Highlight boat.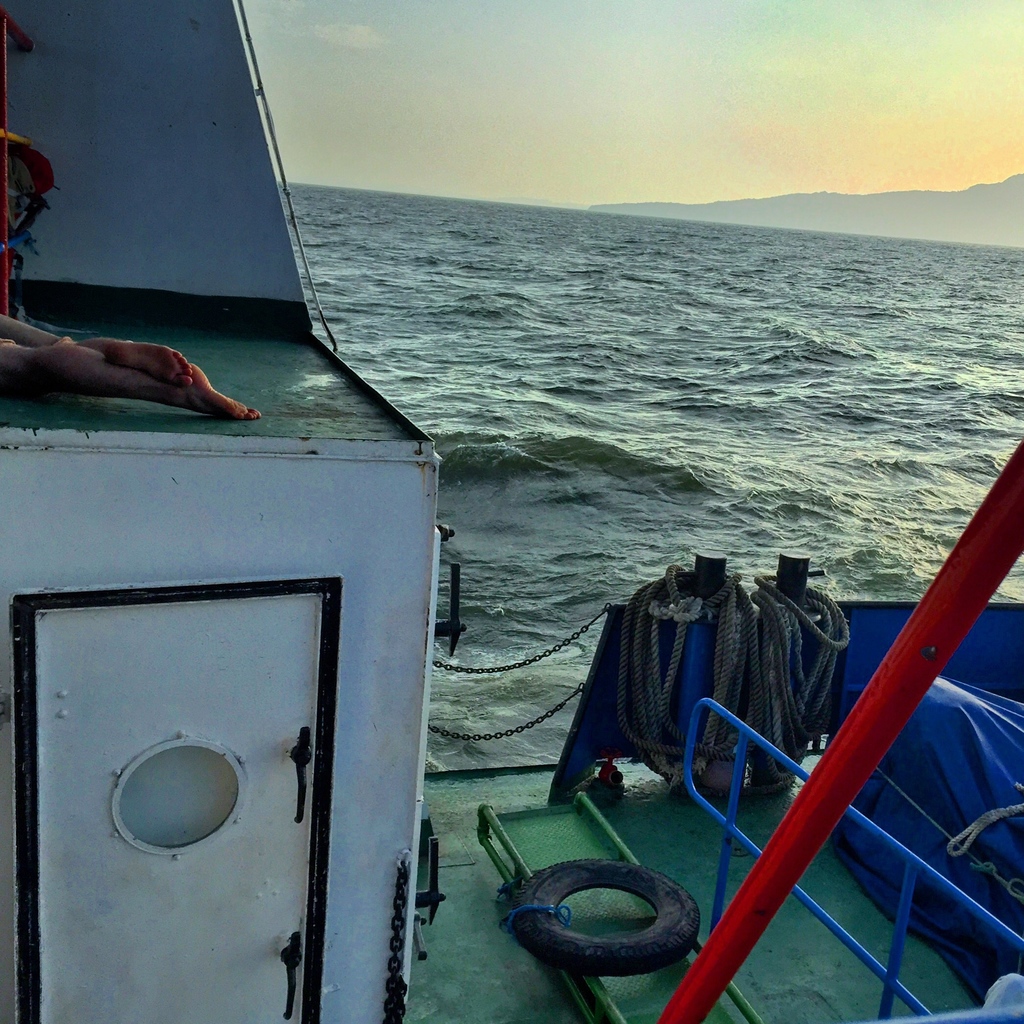
Highlighted region: {"x1": 0, "y1": 0, "x2": 1023, "y2": 1023}.
